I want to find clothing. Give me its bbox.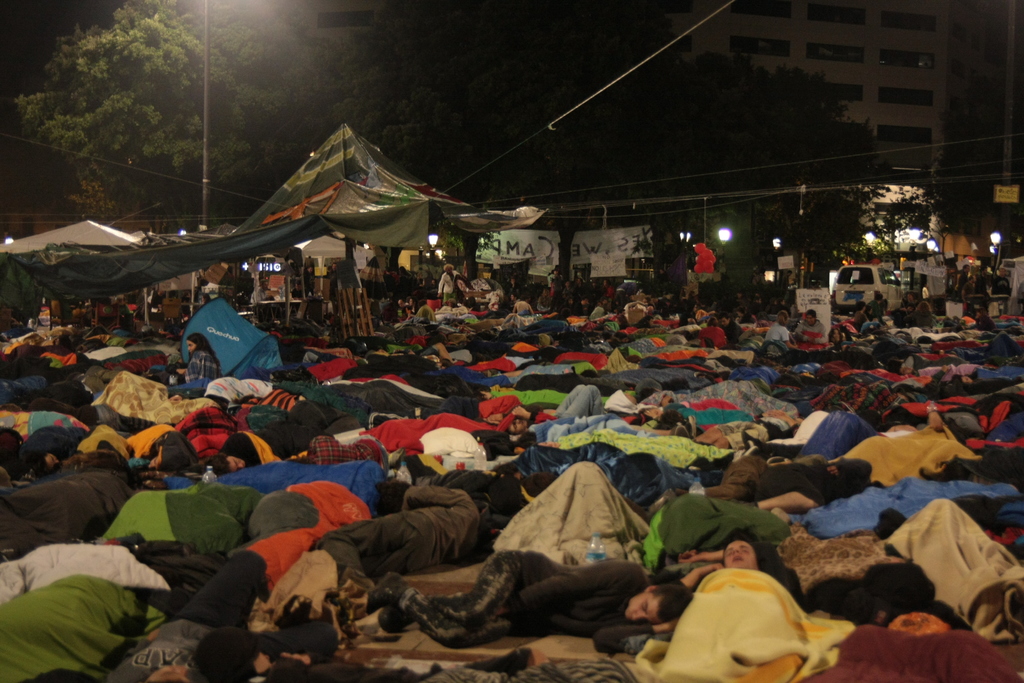
(x1=974, y1=319, x2=995, y2=325).
